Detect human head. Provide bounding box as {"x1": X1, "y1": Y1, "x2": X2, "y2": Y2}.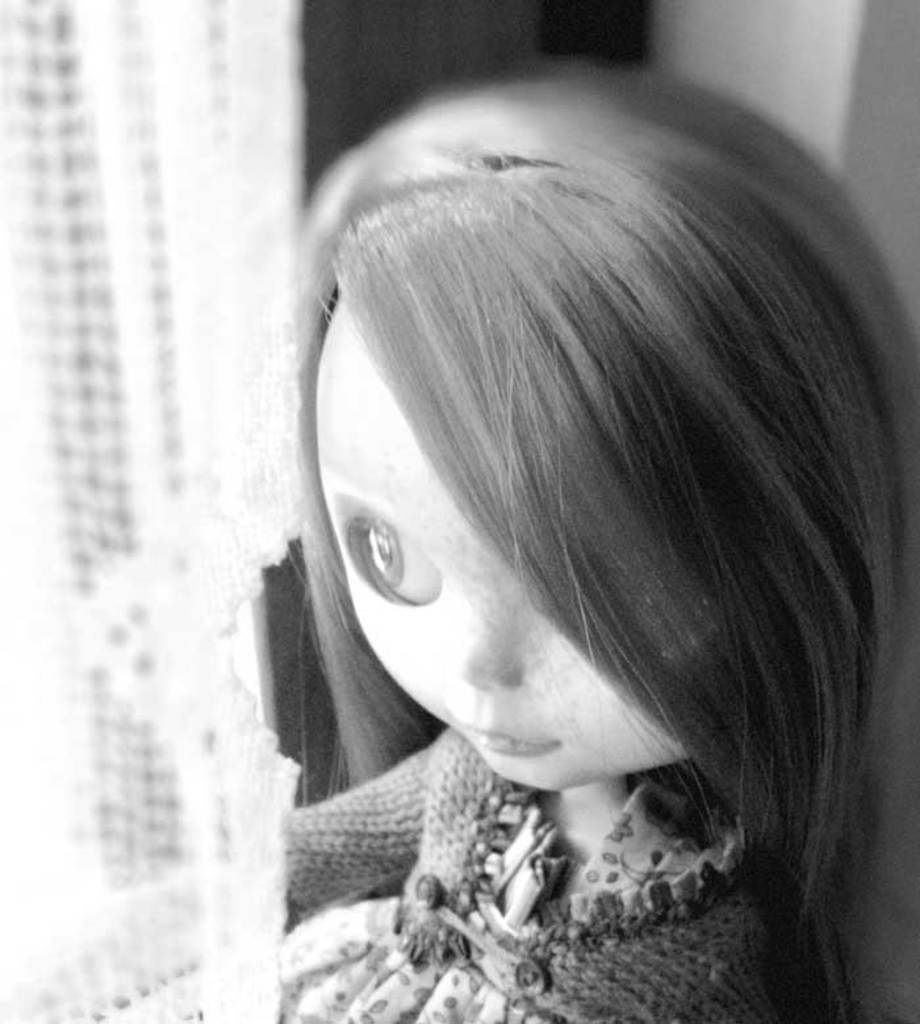
{"x1": 252, "y1": 101, "x2": 832, "y2": 810}.
